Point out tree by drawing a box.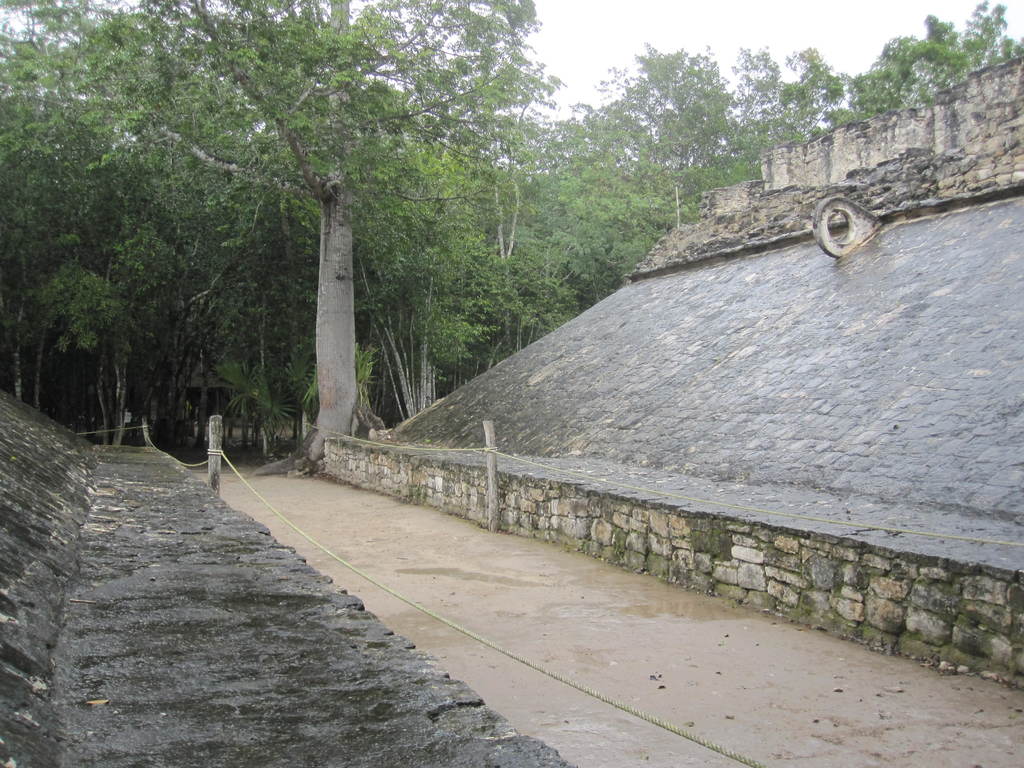
pyautogui.locateOnScreen(3, 0, 534, 471).
